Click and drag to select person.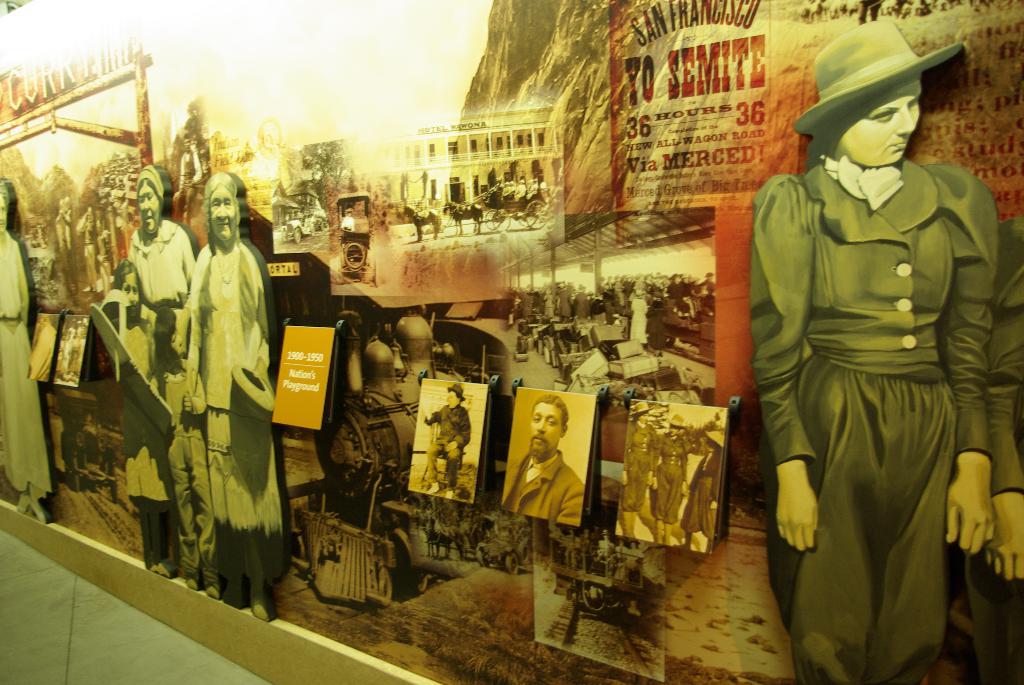
Selection: 70 326 86 380.
